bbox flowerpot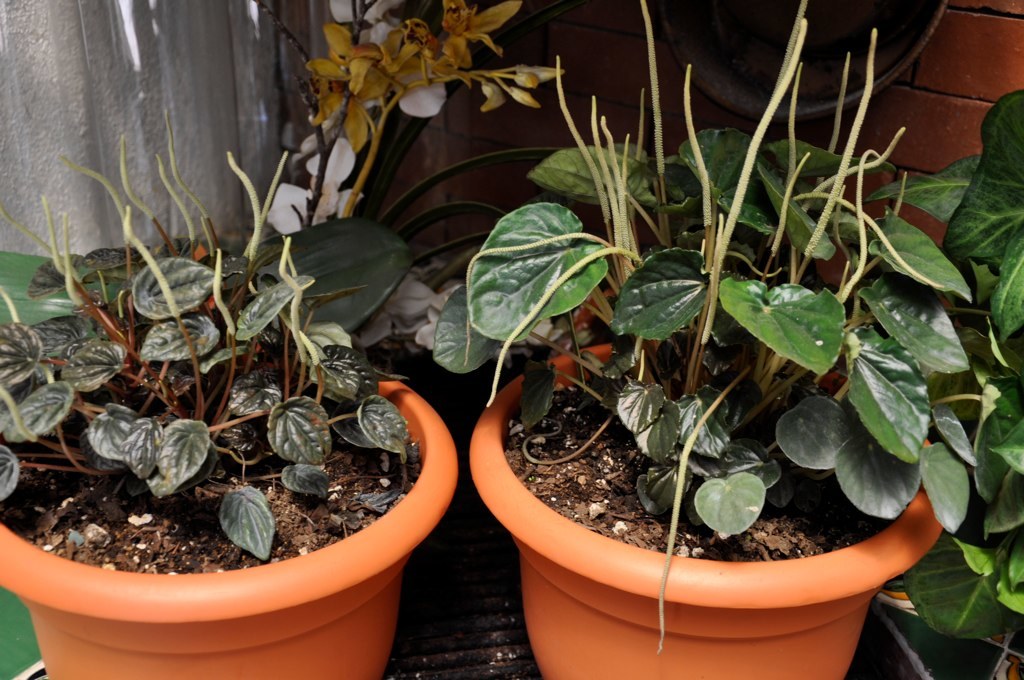
box(469, 343, 953, 679)
